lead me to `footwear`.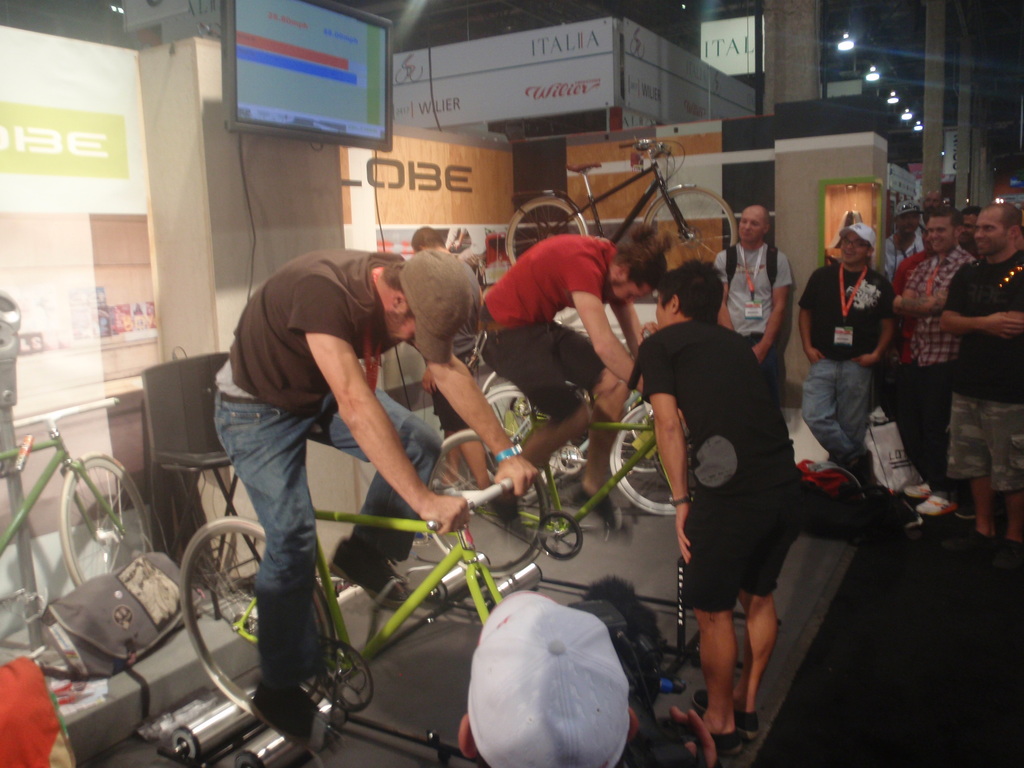
Lead to (493, 498, 544, 552).
